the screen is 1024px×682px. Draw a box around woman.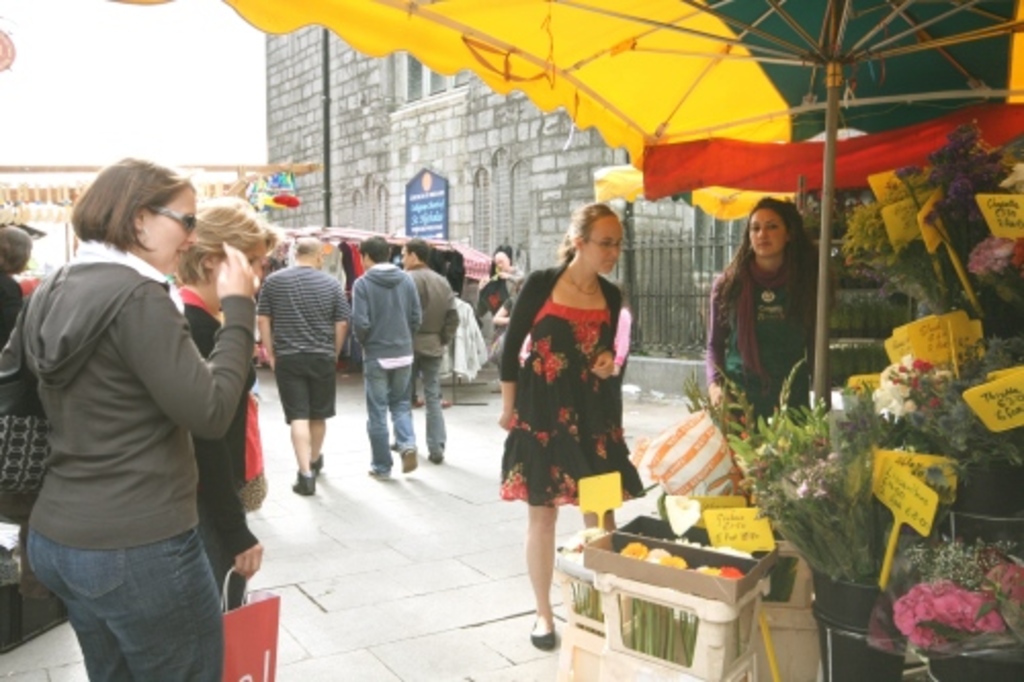
left=39, top=141, right=240, bottom=681.
